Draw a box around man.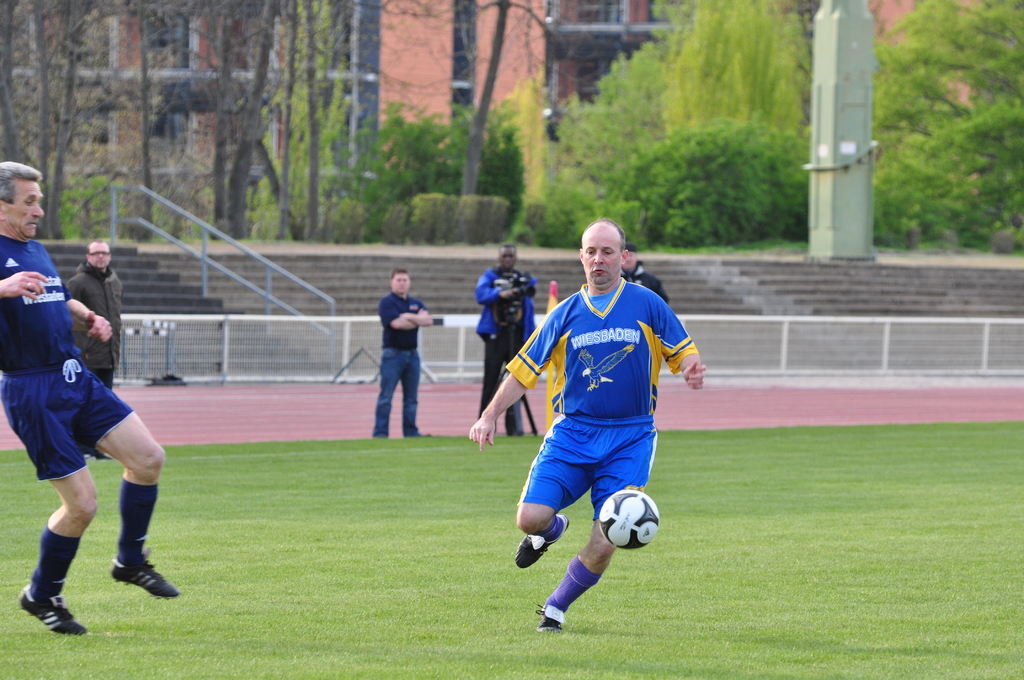
bbox=[63, 238, 125, 459].
